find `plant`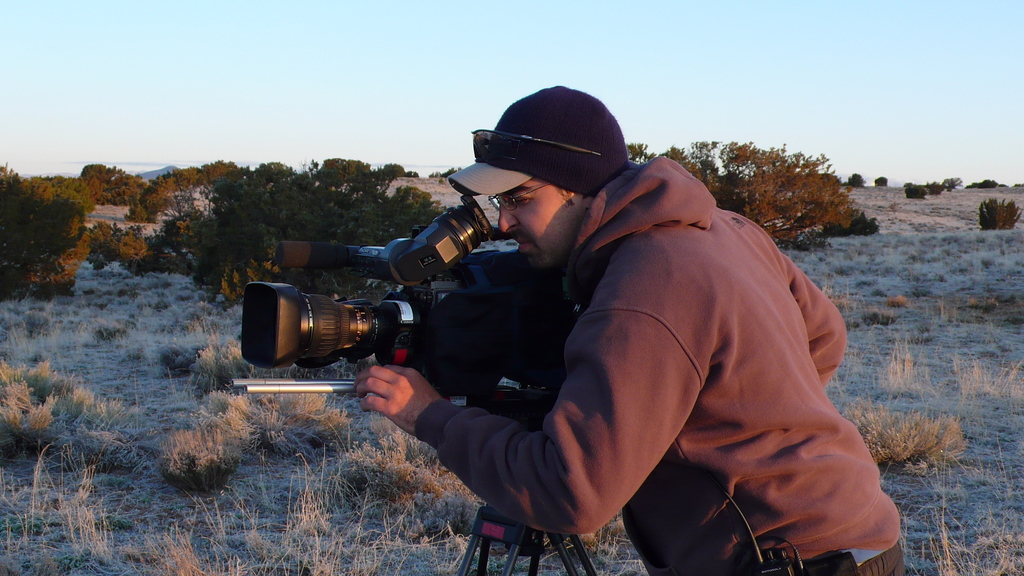
[980,259,993,269]
